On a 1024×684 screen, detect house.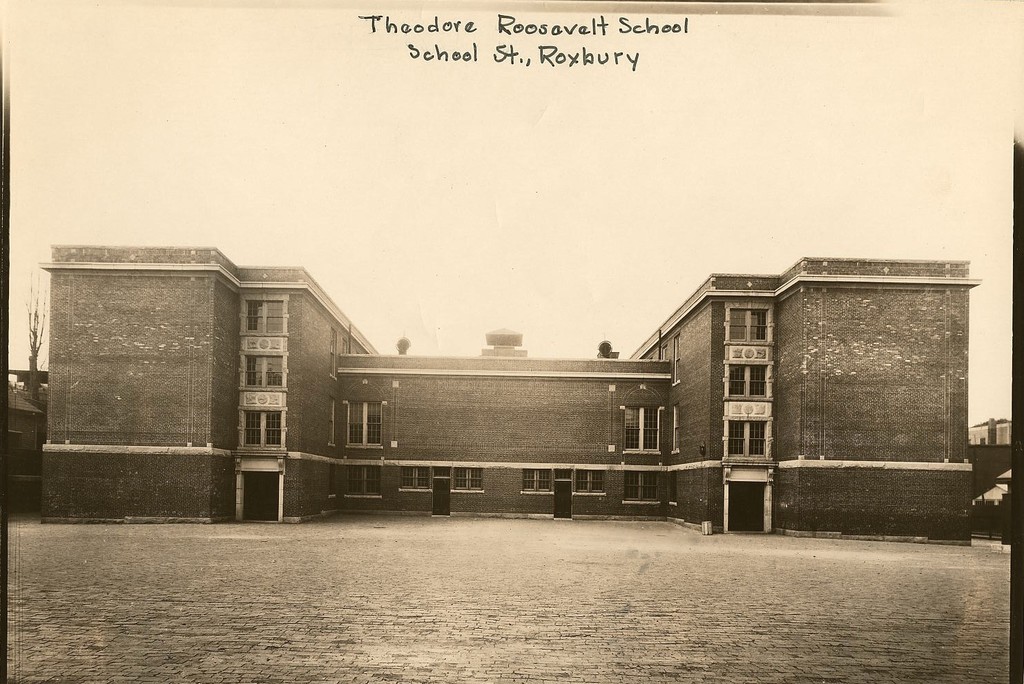
<bbox>967, 421, 1012, 450</bbox>.
